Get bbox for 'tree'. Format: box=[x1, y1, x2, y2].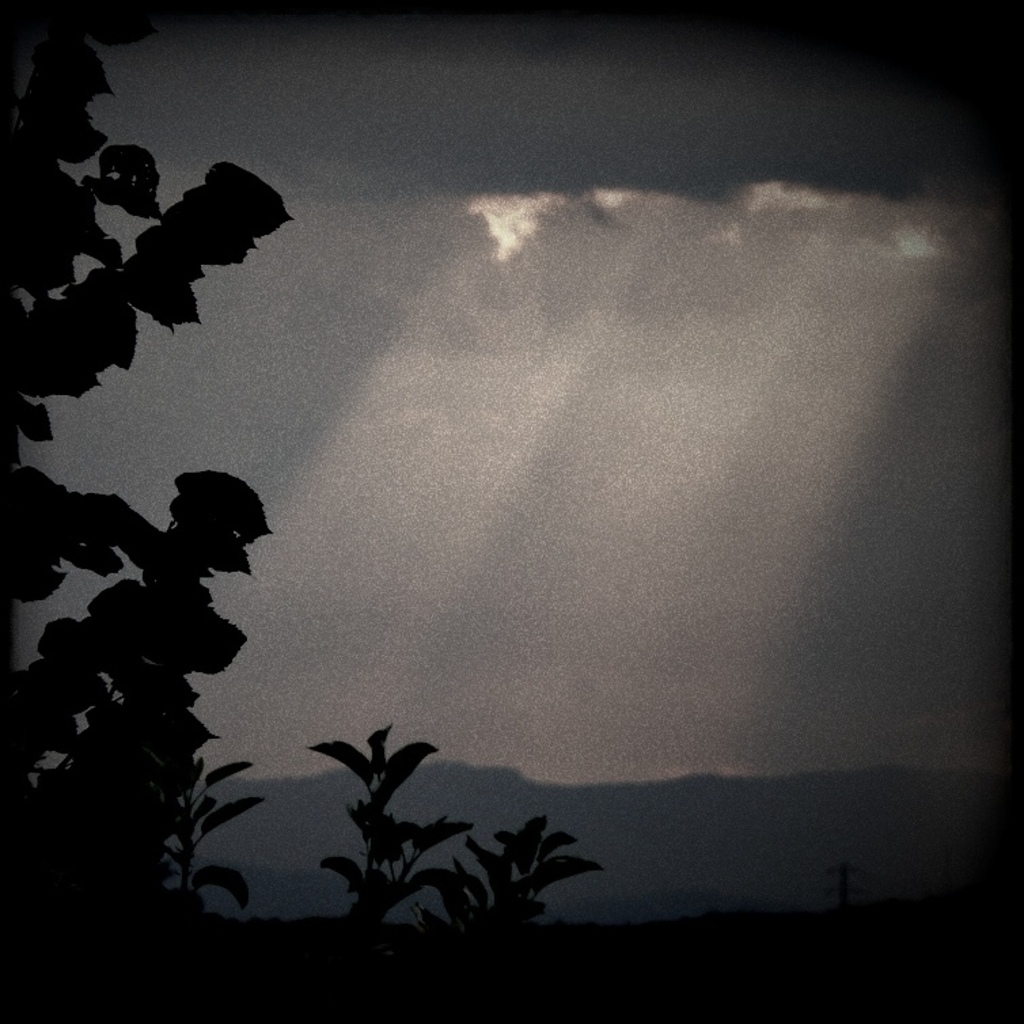
box=[1, 0, 273, 1023].
